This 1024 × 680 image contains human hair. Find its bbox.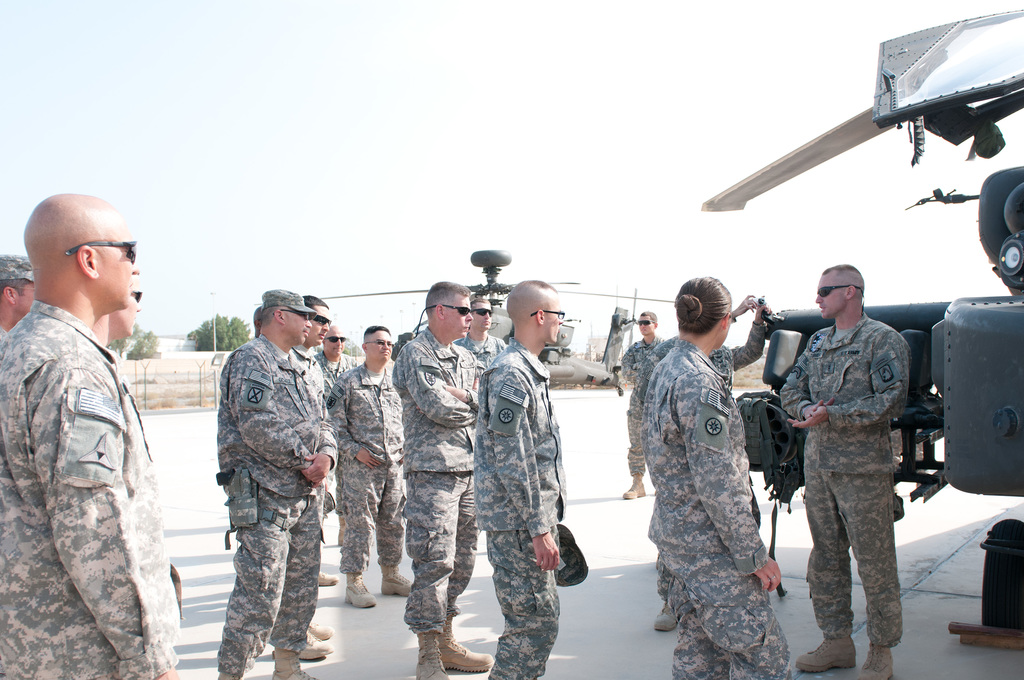
bbox(822, 264, 858, 278).
